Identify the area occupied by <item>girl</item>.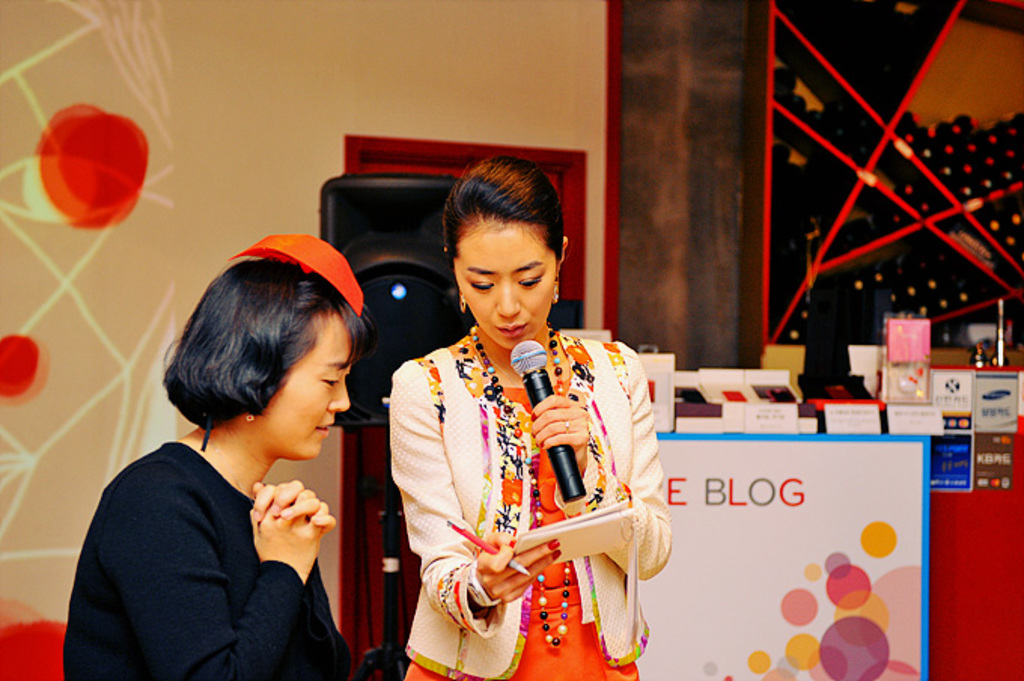
Area: <box>389,152,667,679</box>.
